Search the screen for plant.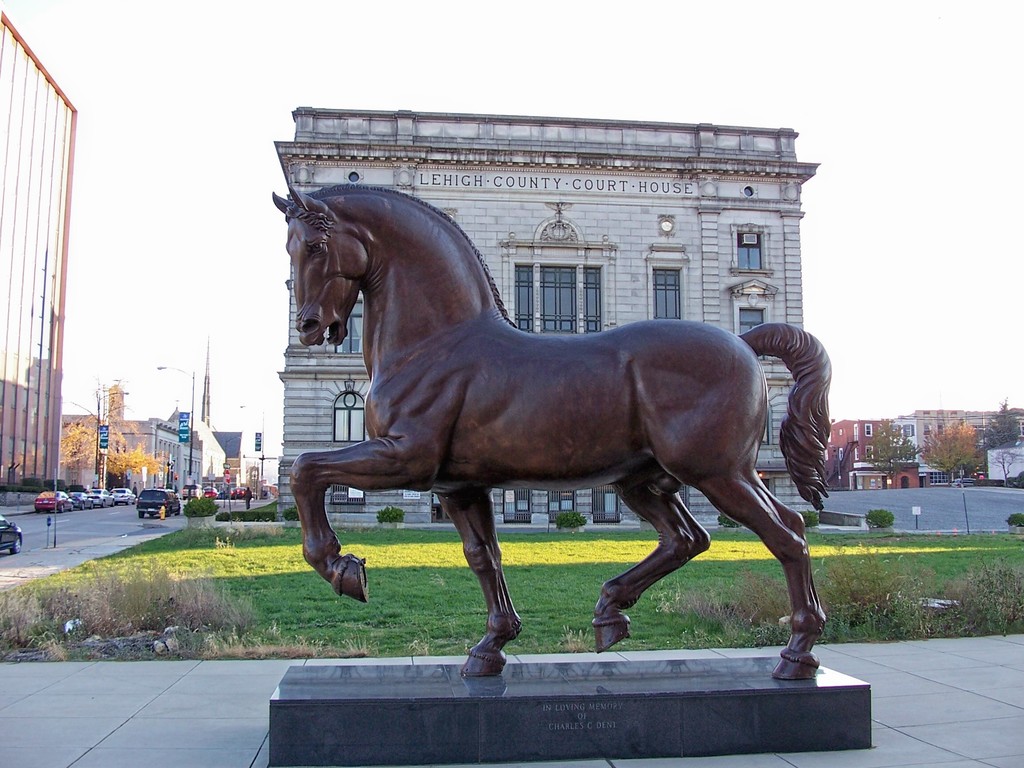
Found at pyautogui.locateOnScreen(1014, 471, 1023, 488).
